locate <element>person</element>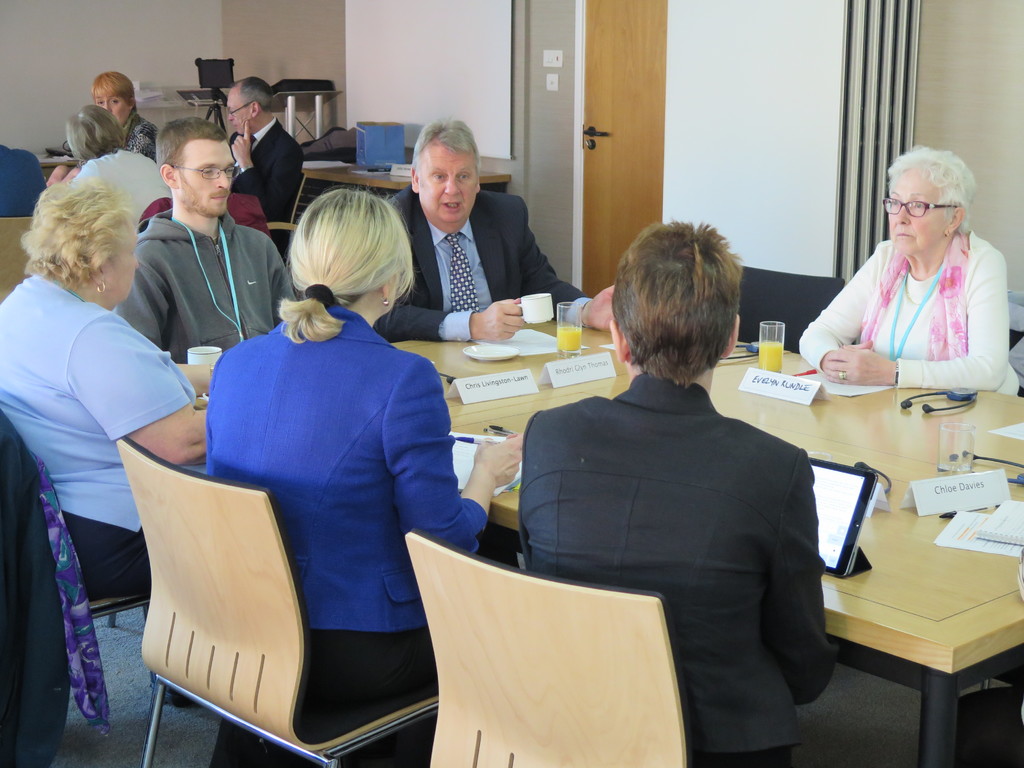
110 116 299 366
